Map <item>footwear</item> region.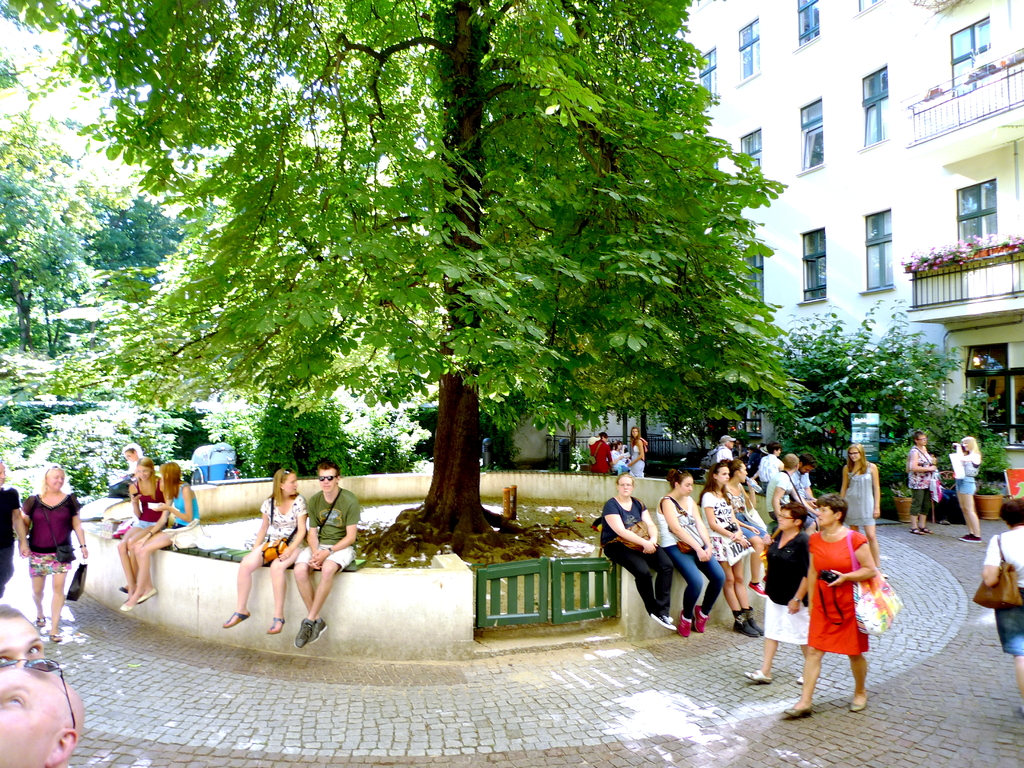
Mapped to rect(956, 531, 982, 543).
